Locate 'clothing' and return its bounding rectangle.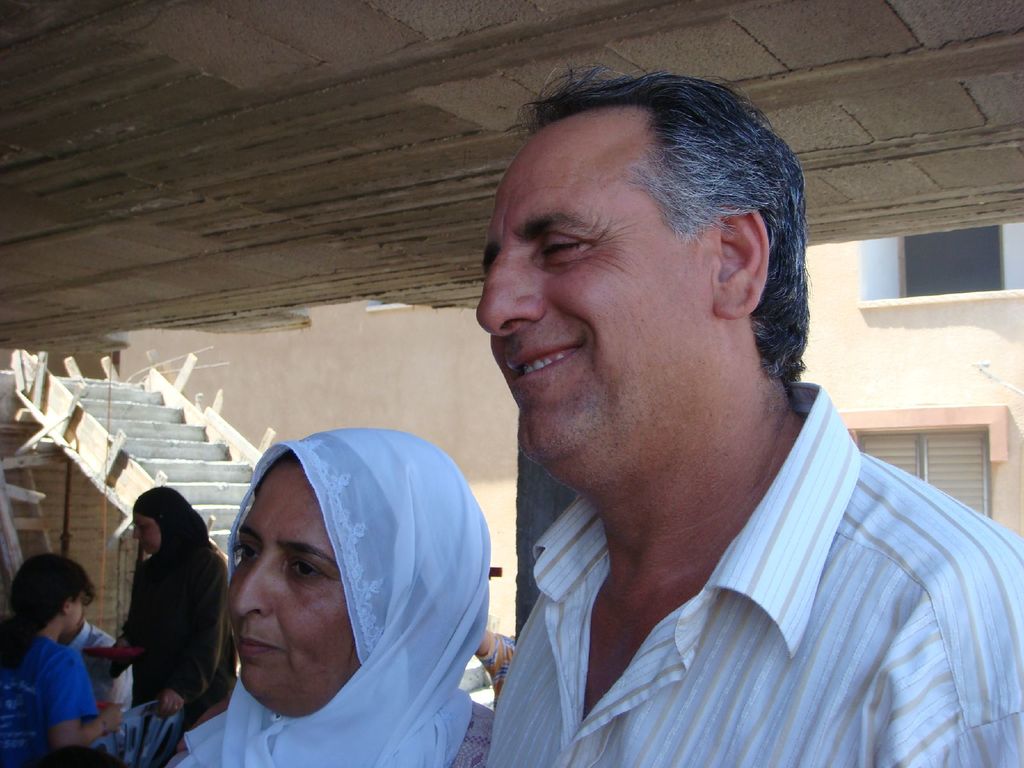
select_region(61, 622, 124, 717).
